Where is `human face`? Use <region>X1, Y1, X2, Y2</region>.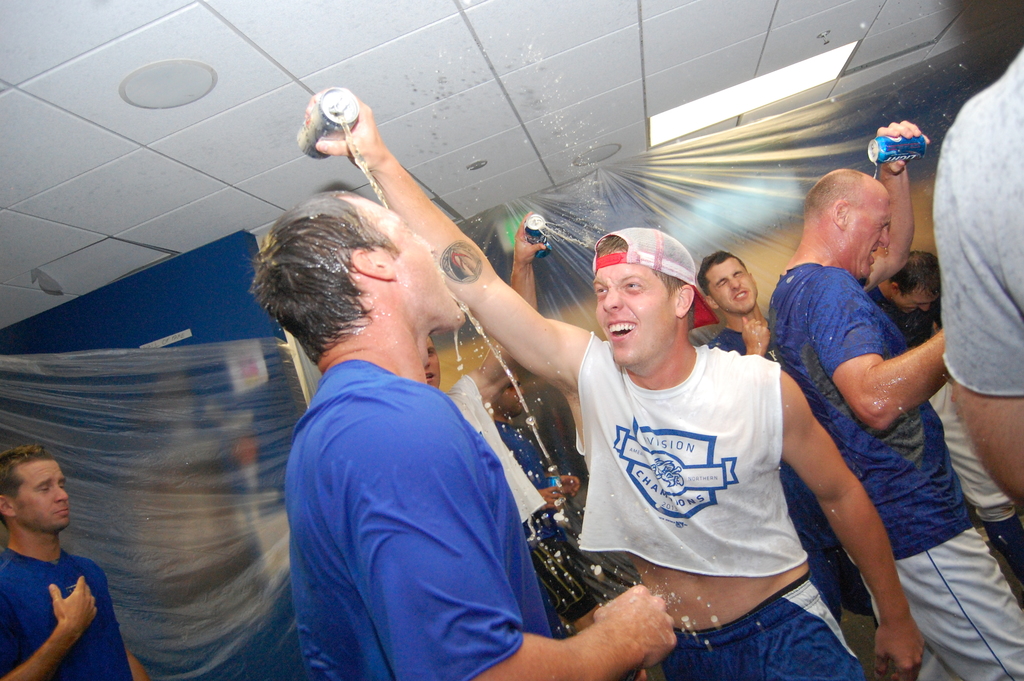
<region>12, 454, 70, 535</region>.
